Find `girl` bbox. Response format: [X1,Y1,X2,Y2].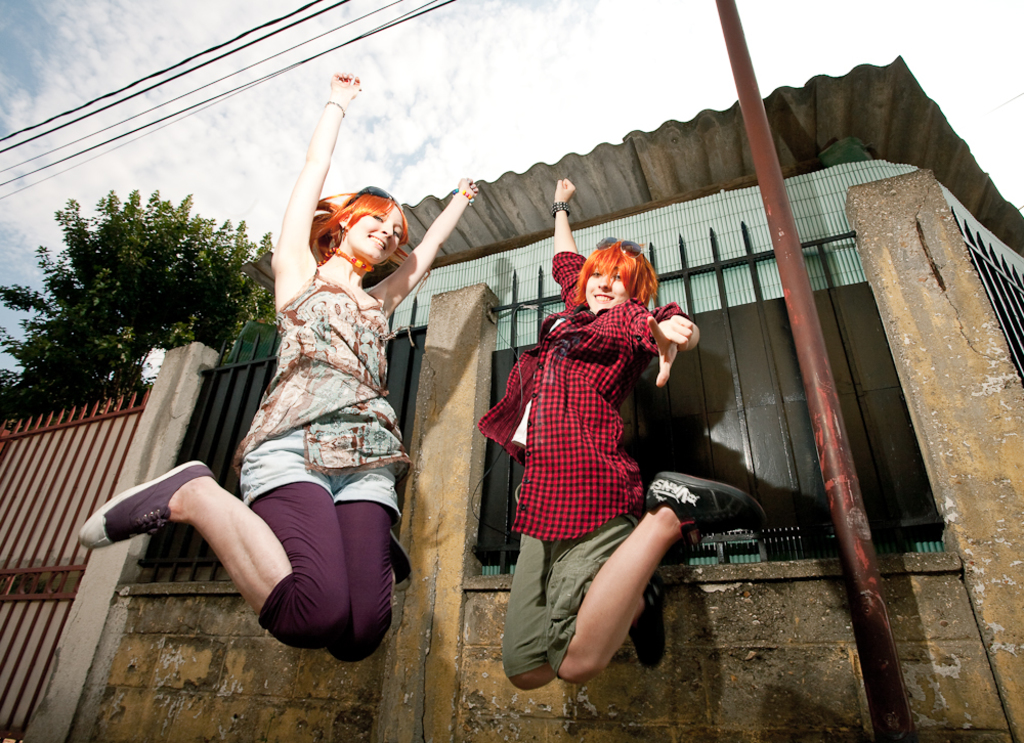
[474,172,776,694].
